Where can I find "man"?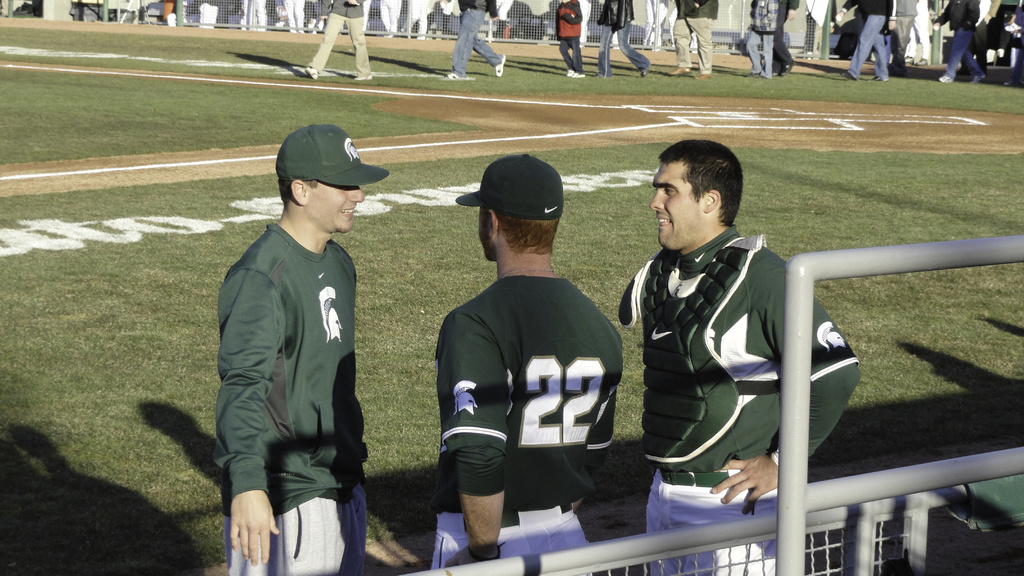
You can find it at <bbox>932, 0, 991, 84</bbox>.
